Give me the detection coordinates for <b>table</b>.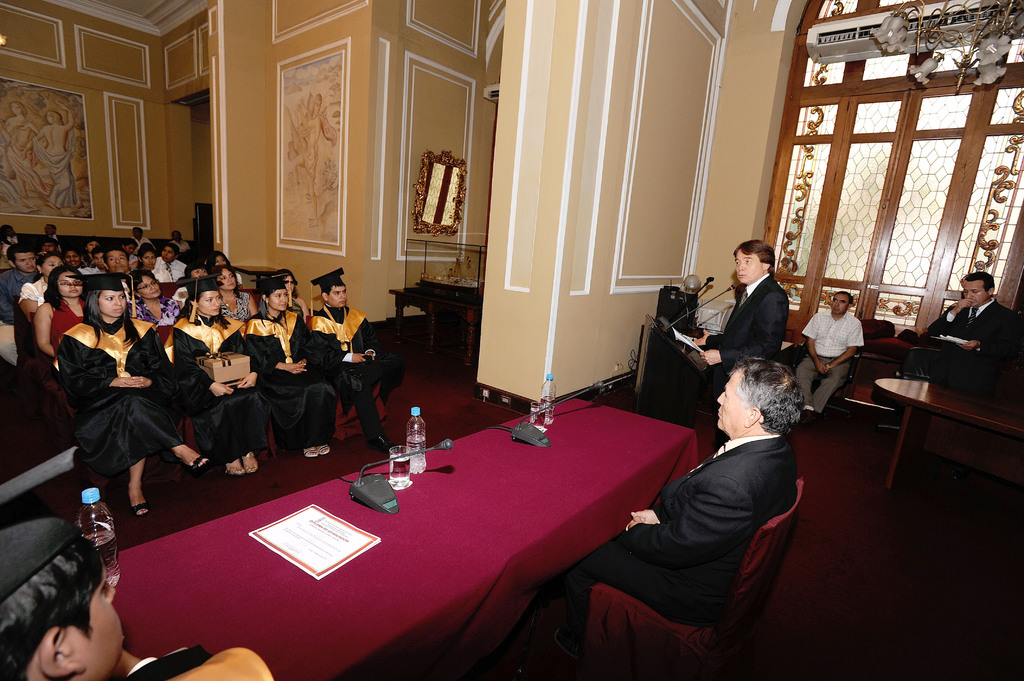
BBox(230, 265, 278, 295).
